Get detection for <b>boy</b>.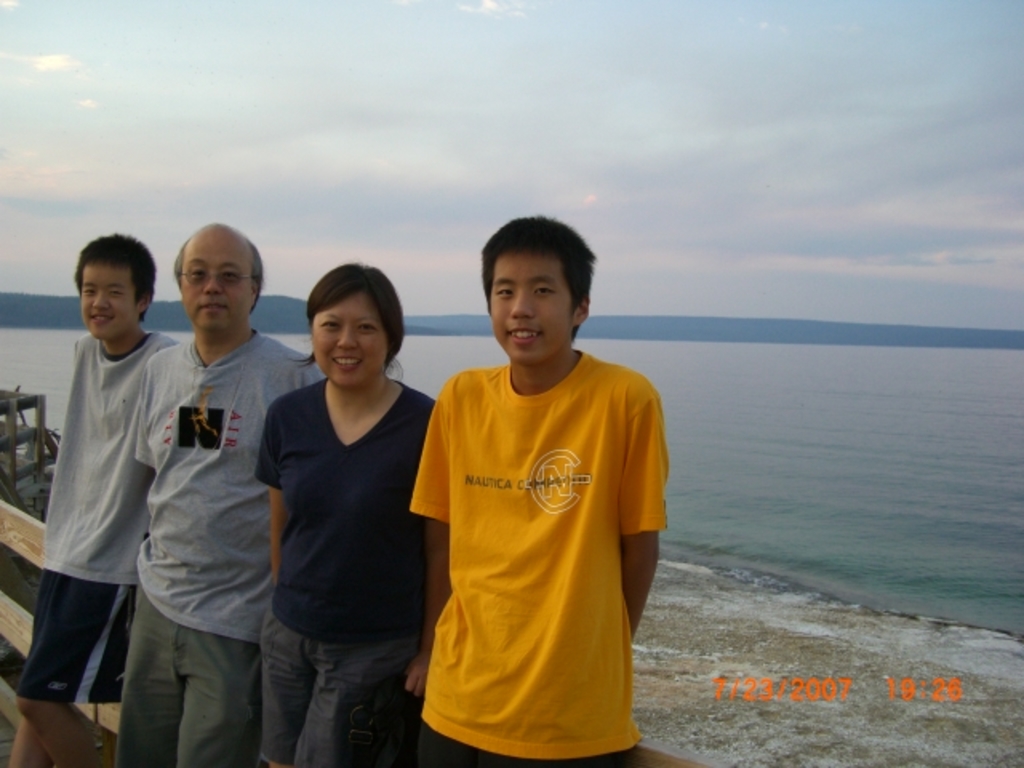
Detection: <box>400,218,669,766</box>.
